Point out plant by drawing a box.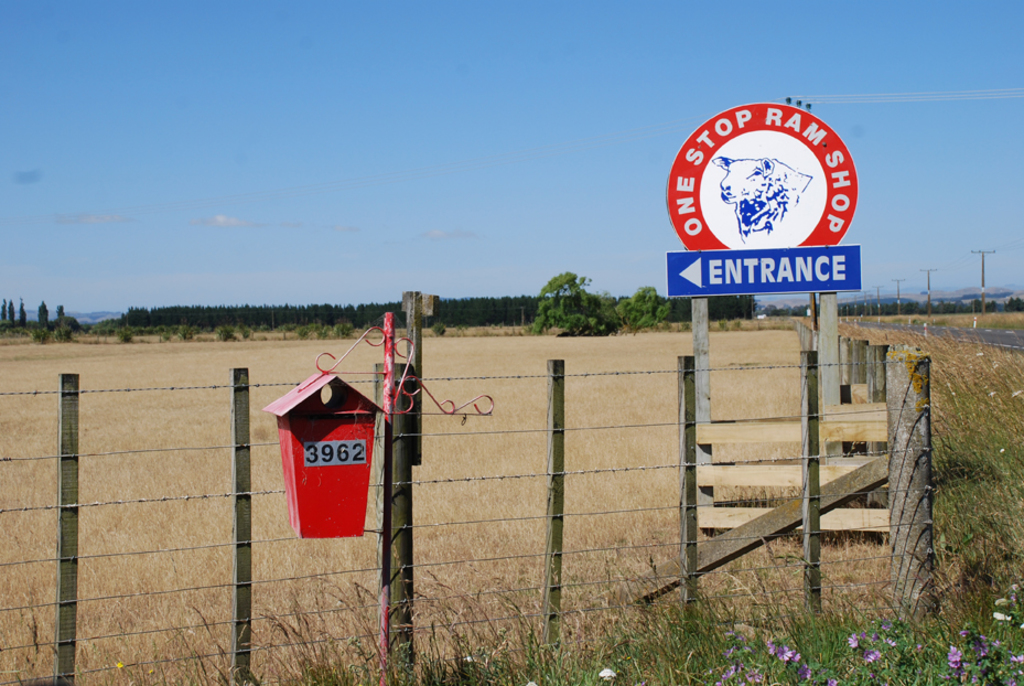
[699, 611, 1023, 685].
